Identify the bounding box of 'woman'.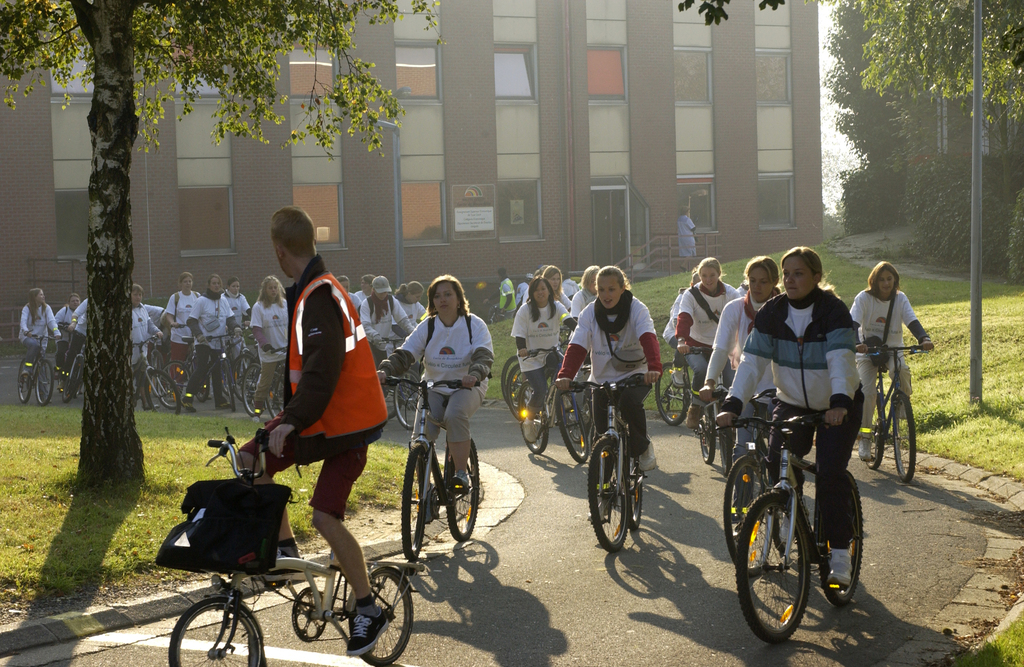
select_region(717, 245, 865, 585).
